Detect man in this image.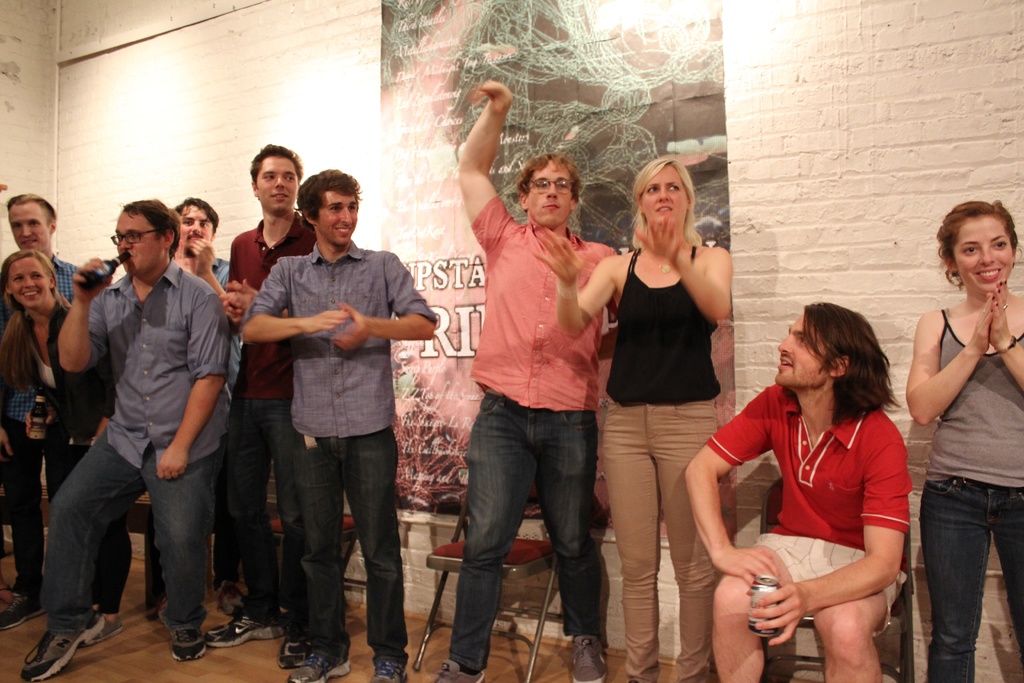
Detection: [x1=177, y1=194, x2=249, y2=612].
